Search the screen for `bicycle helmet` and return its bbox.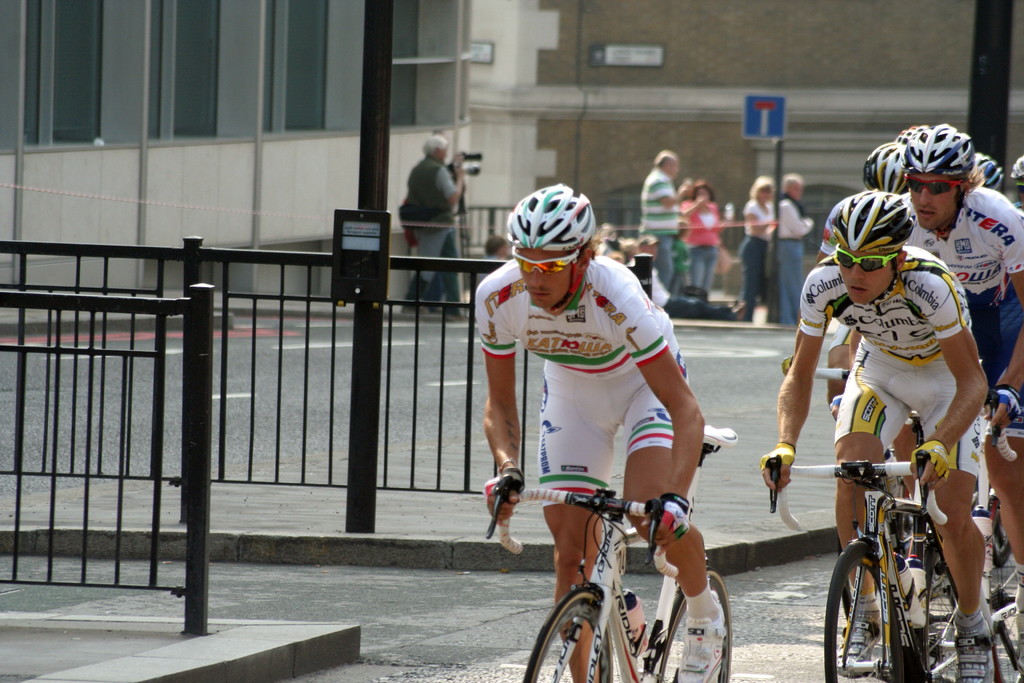
Found: 833 185 919 260.
